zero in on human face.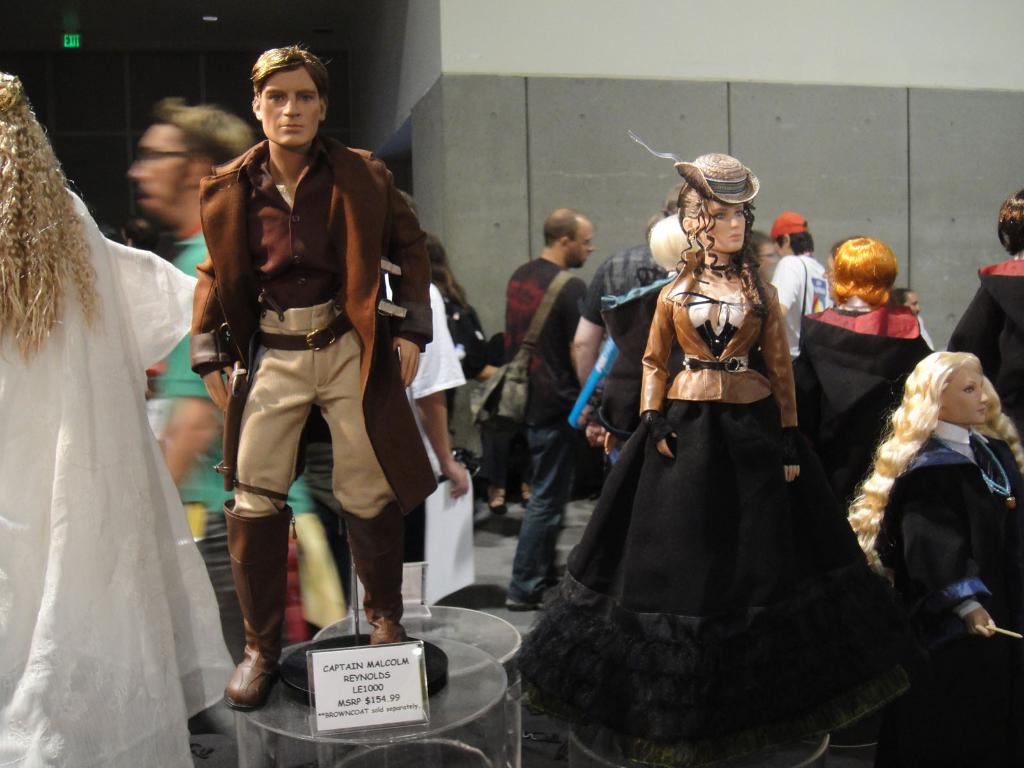
Zeroed in: (x1=707, y1=203, x2=742, y2=256).
